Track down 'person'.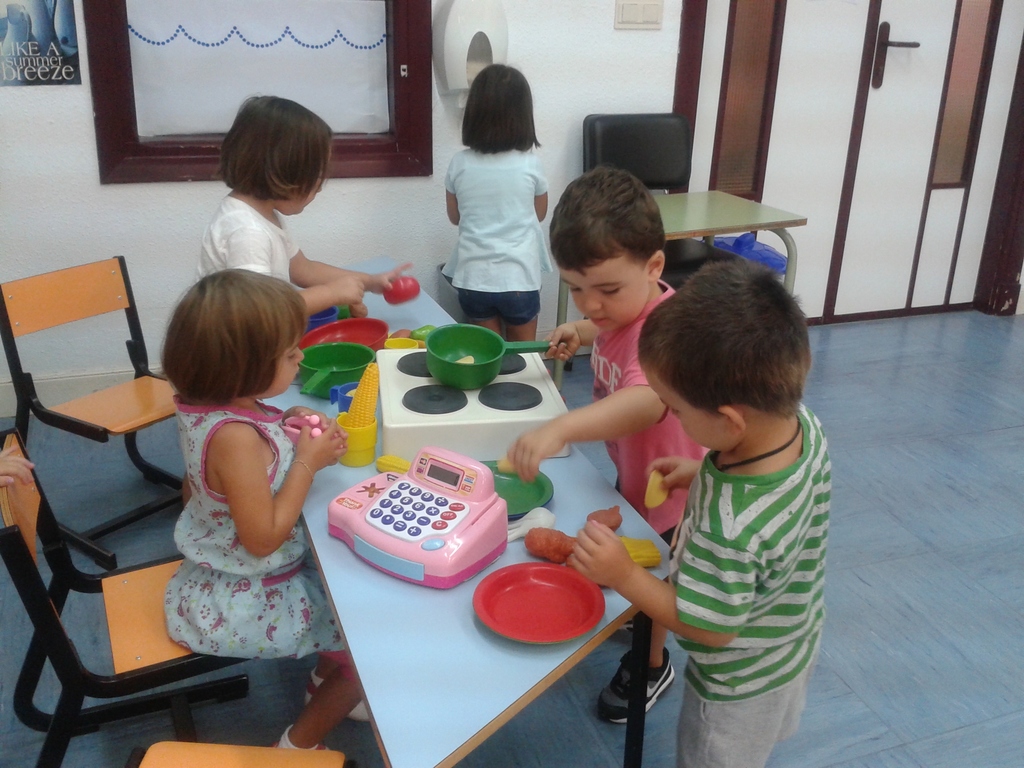
Tracked to box(157, 265, 369, 750).
